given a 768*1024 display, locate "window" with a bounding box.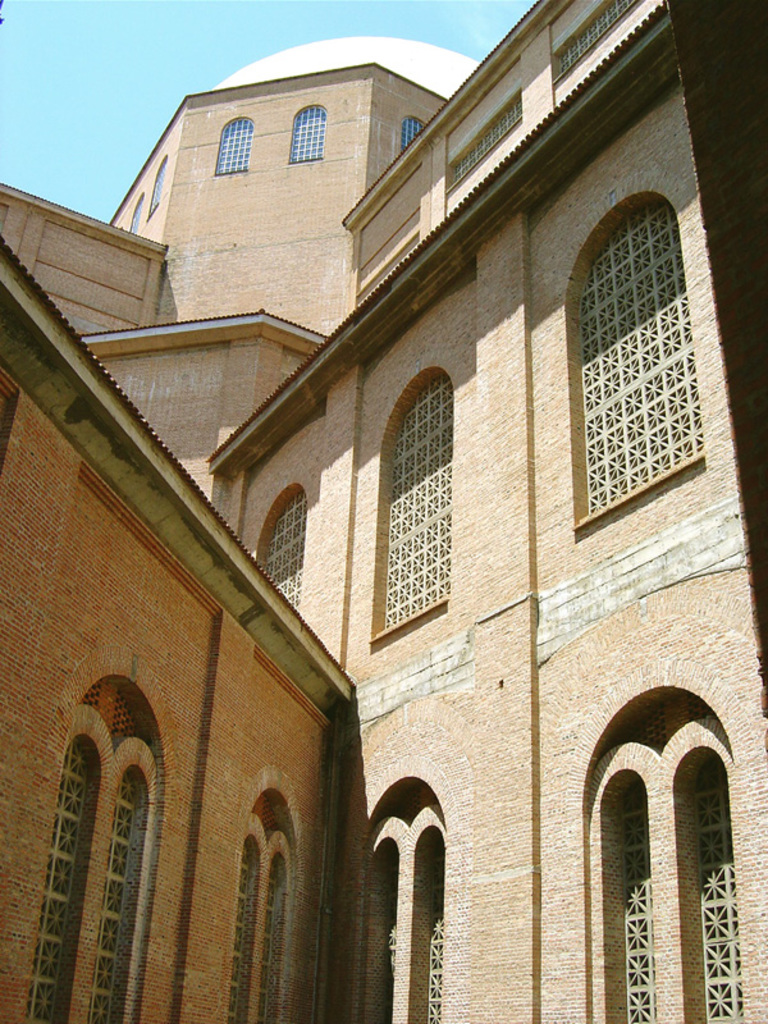
Located: [380, 869, 394, 1023].
